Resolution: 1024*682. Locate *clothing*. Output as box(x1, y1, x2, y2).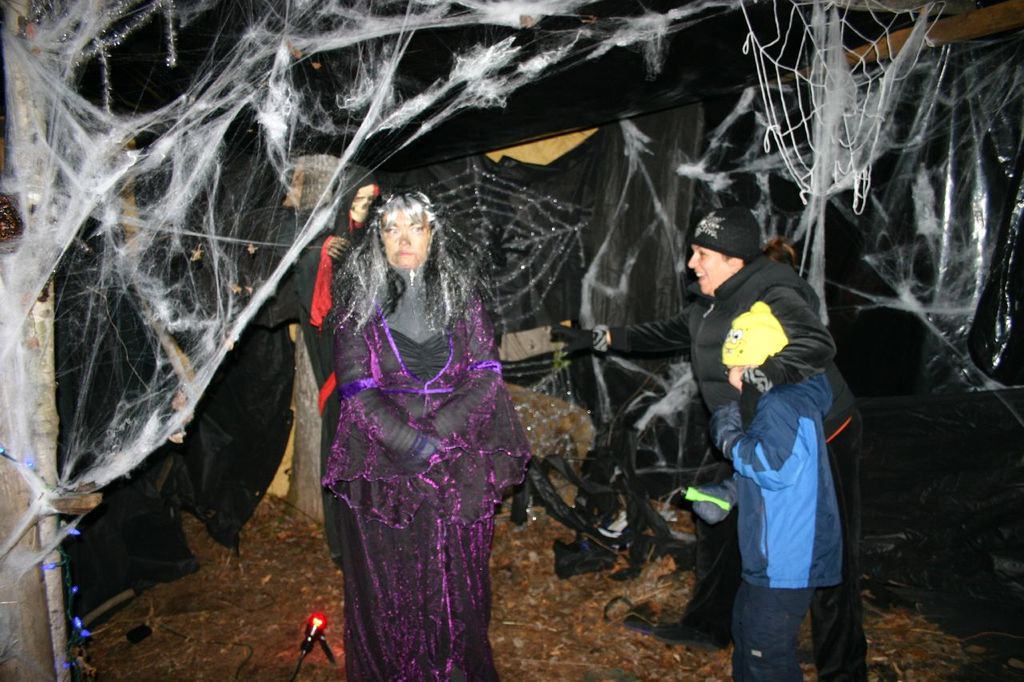
box(300, 220, 526, 648).
